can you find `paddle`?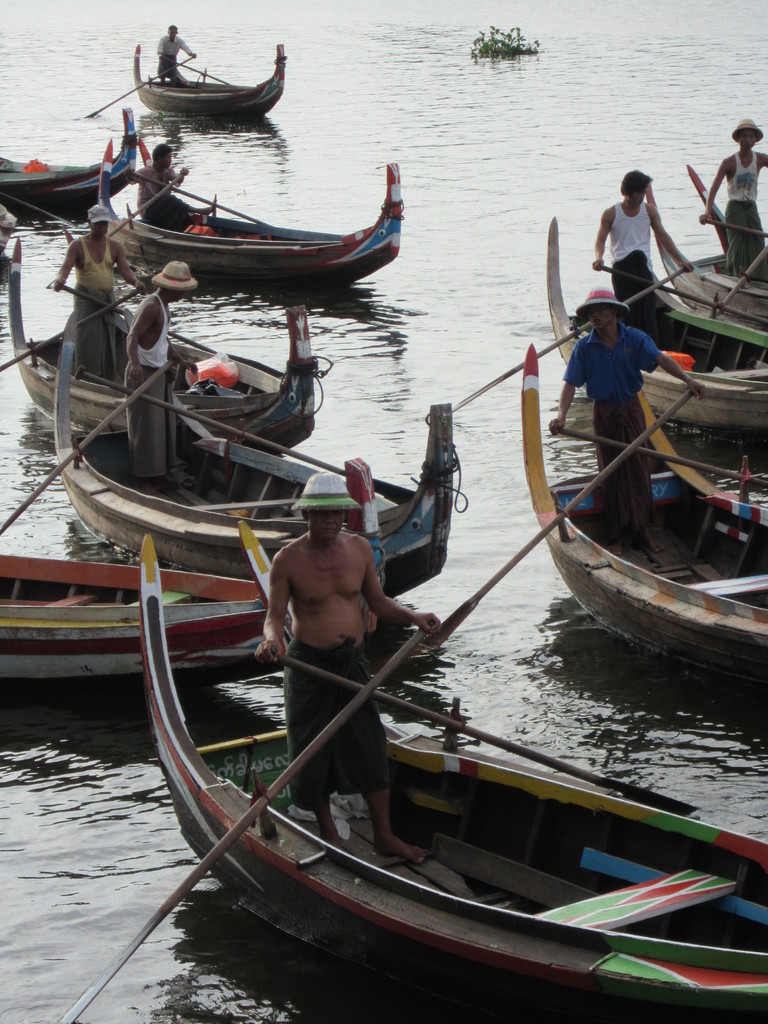
Yes, bounding box: left=169, top=56, right=228, bottom=86.
